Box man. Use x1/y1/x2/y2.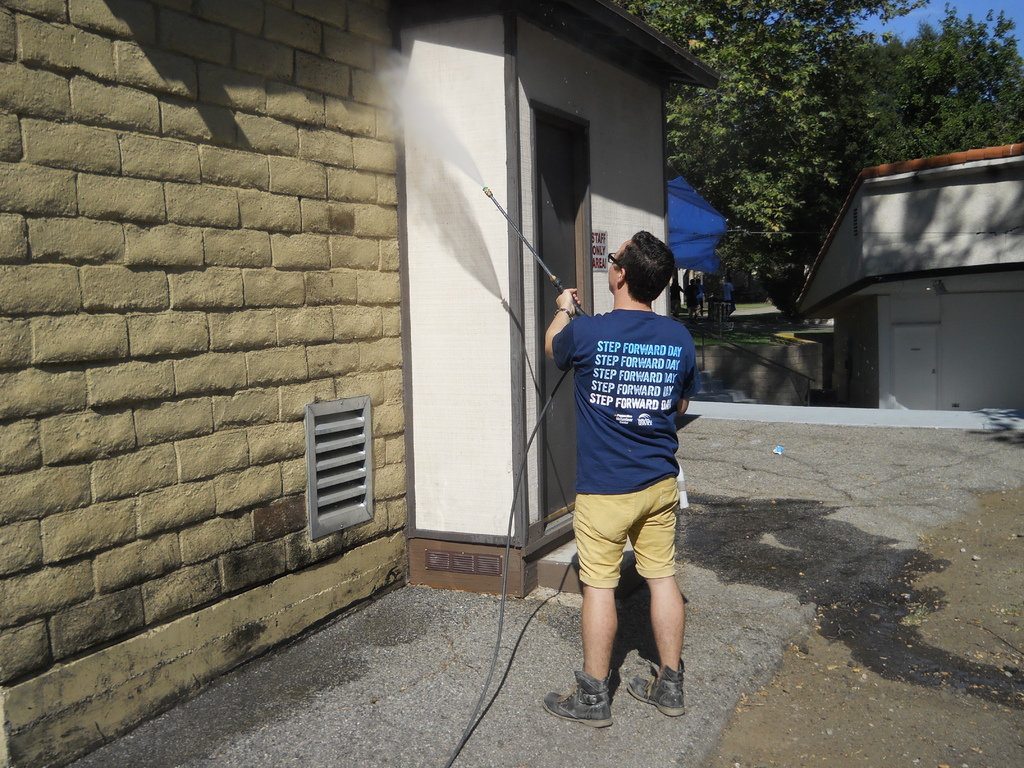
545/234/715/707.
